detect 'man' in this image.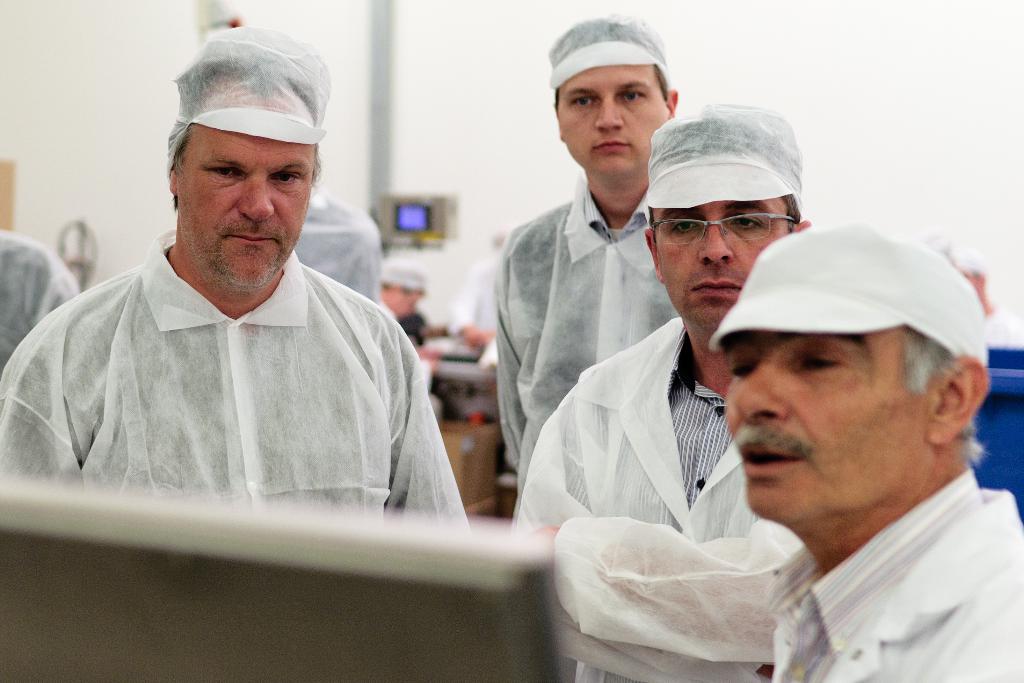
Detection: (left=703, top=217, right=1023, bottom=682).
